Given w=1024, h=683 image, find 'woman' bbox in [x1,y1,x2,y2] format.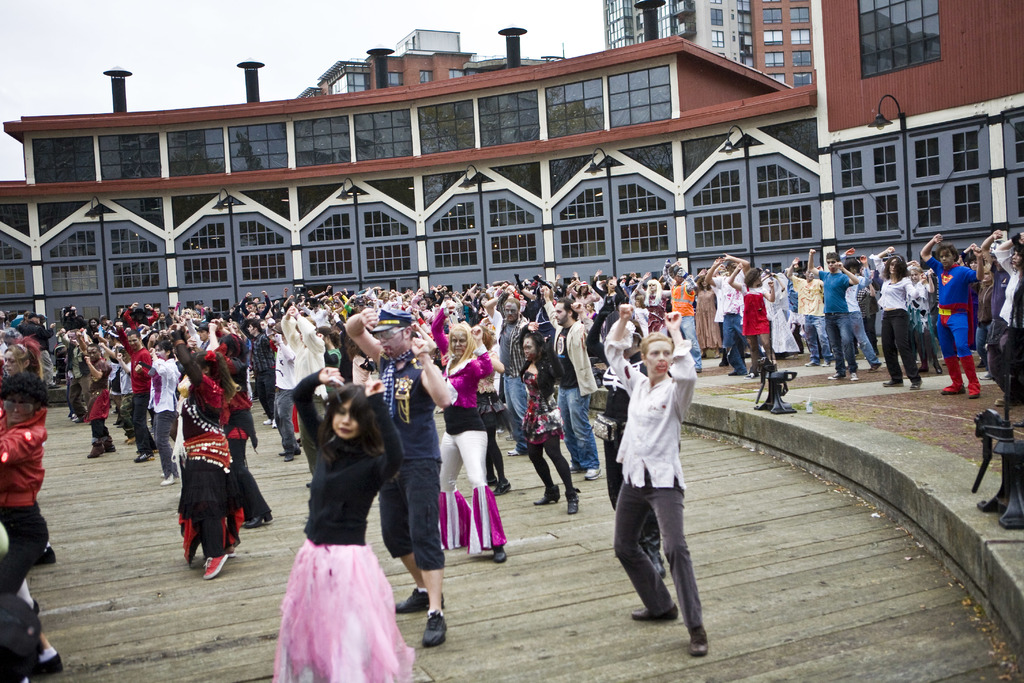
[600,302,696,655].
